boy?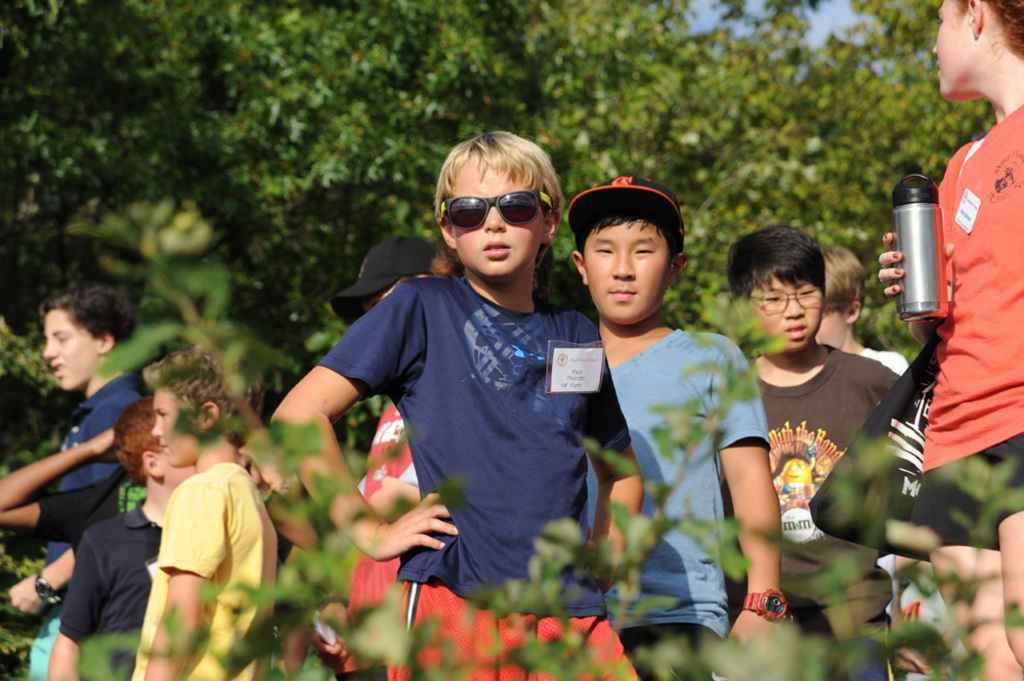
884 0 1023 680
